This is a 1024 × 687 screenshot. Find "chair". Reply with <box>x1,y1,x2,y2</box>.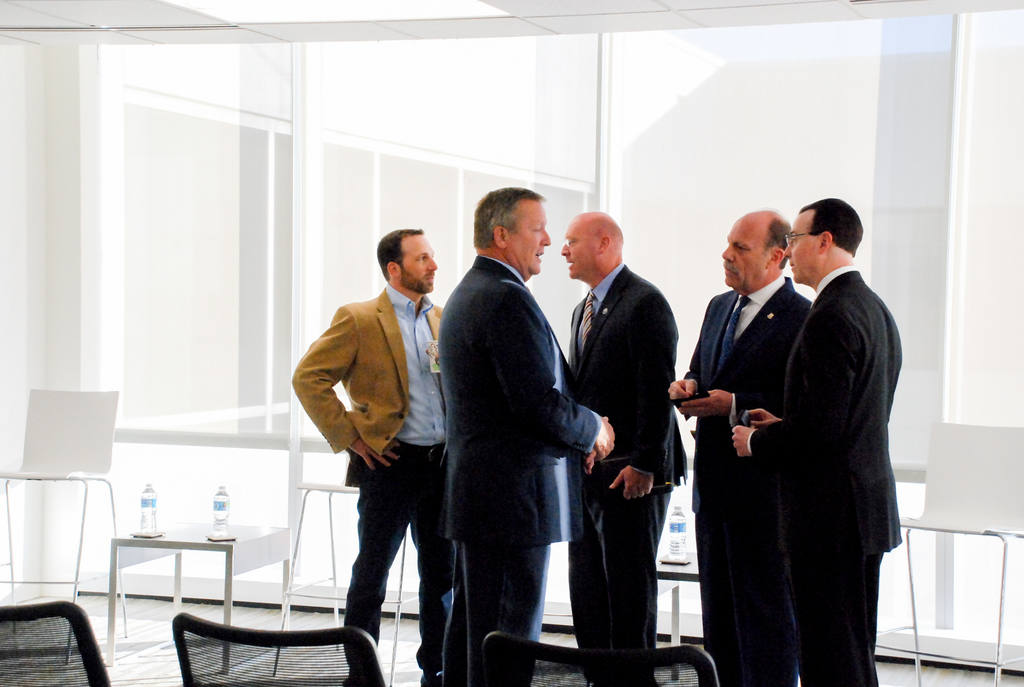
<box>168,608,385,686</box>.
